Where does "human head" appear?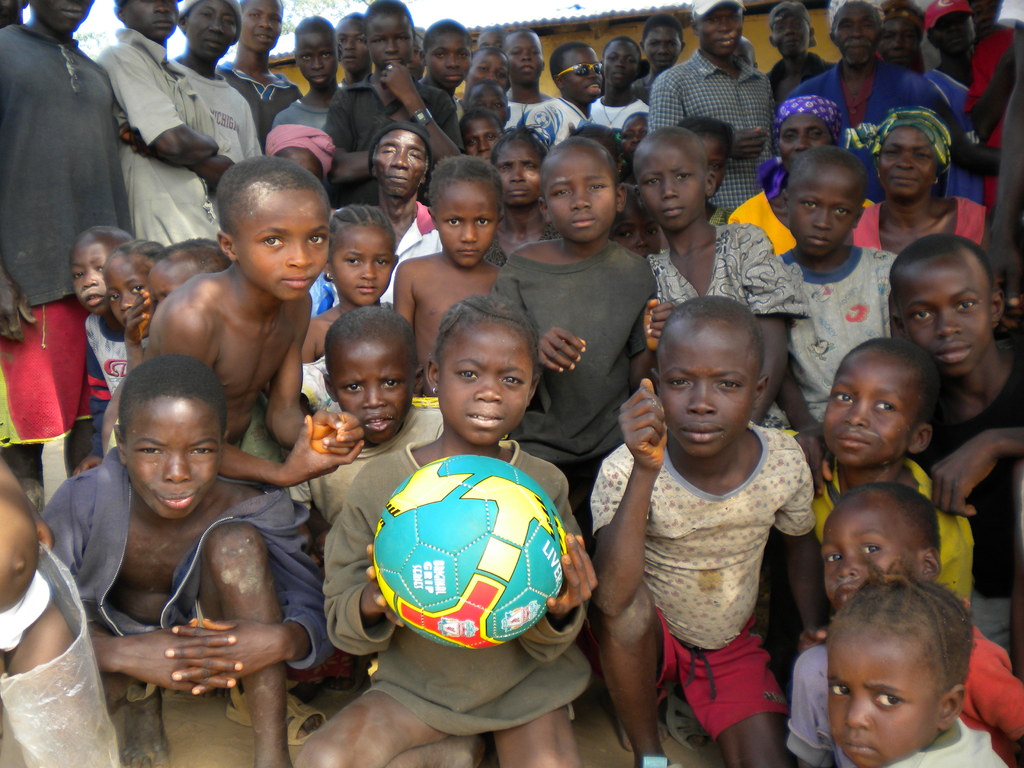
Appears at select_region(489, 123, 548, 209).
